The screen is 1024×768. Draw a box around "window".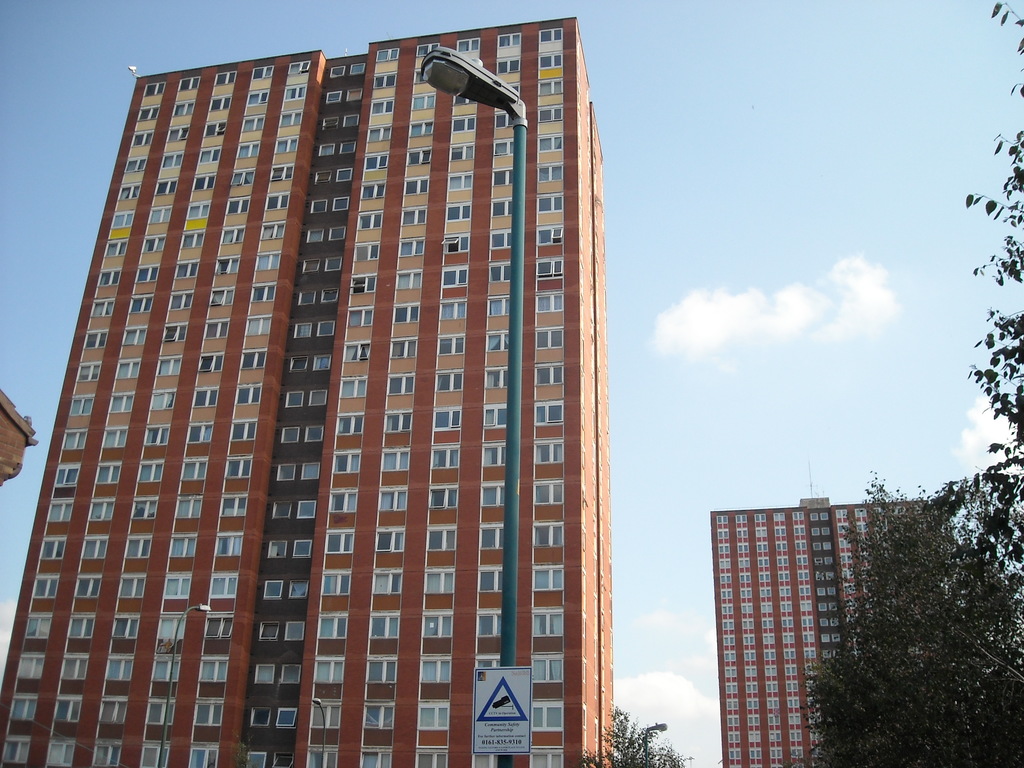
<region>335, 168, 349, 182</region>.
